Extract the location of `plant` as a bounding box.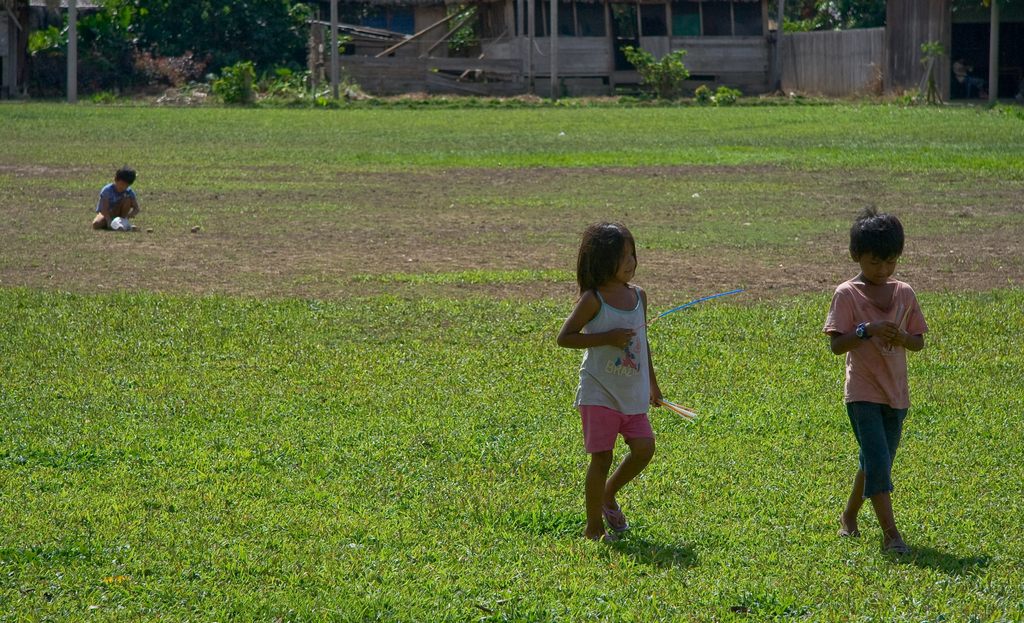
(x1=202, y1=48, x2=279, y2=108).
